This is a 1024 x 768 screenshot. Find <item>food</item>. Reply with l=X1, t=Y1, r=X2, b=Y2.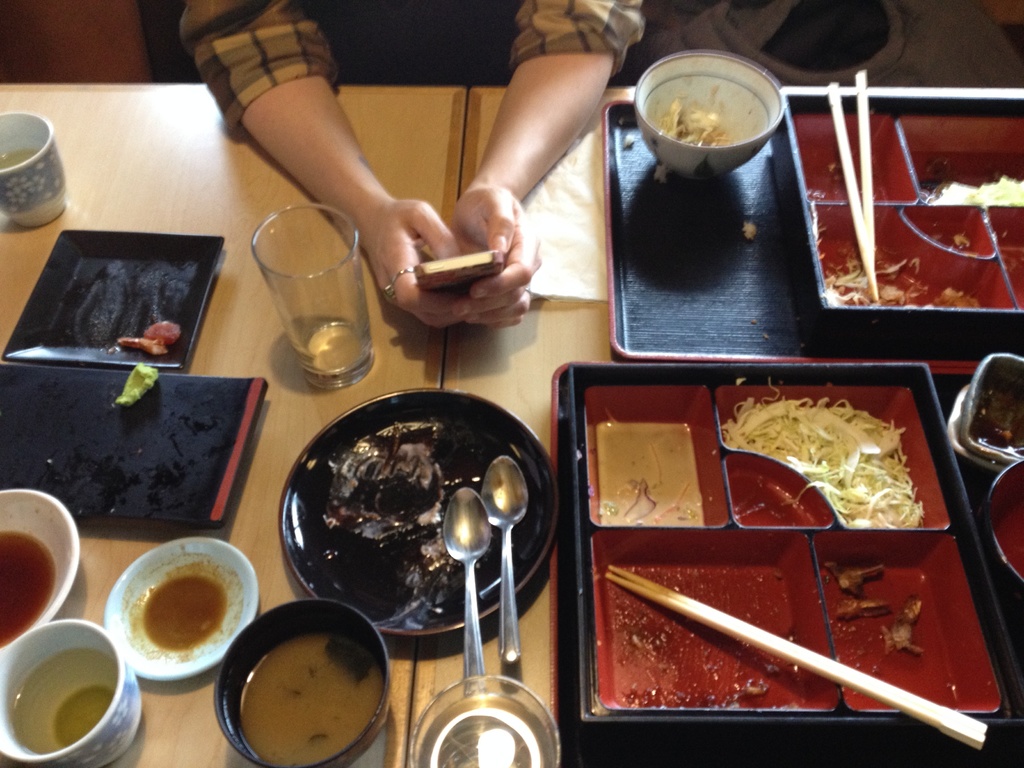
l=236, t=630, r=385, b=767.
